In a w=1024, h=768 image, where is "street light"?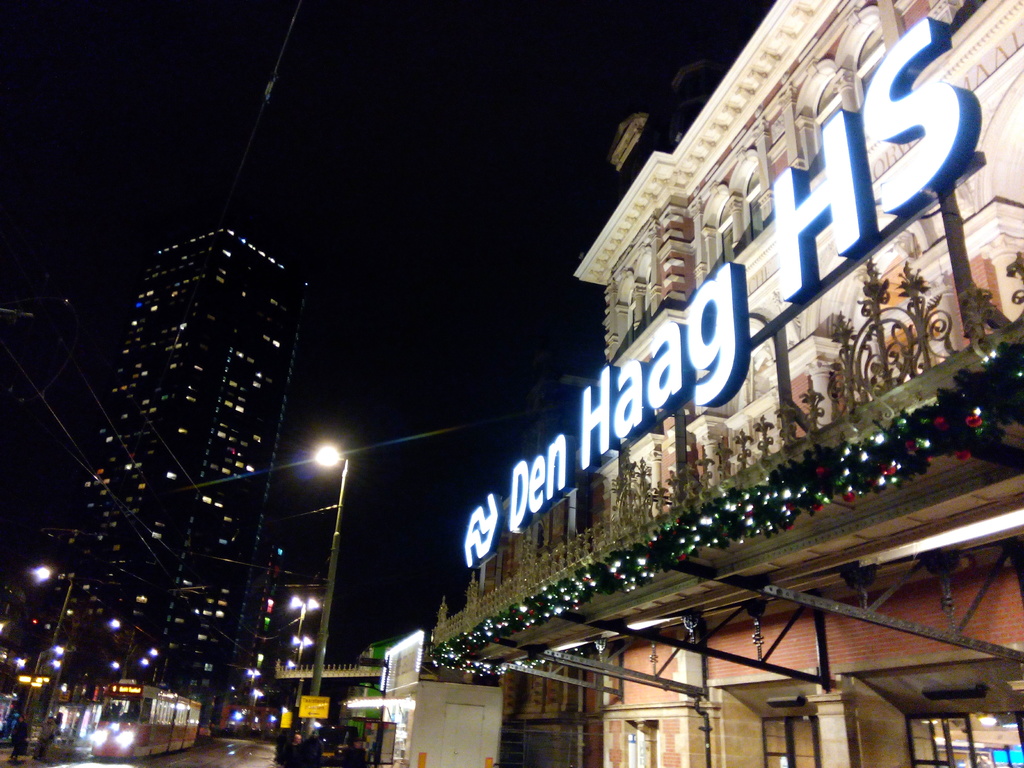
284,637,320,673.
